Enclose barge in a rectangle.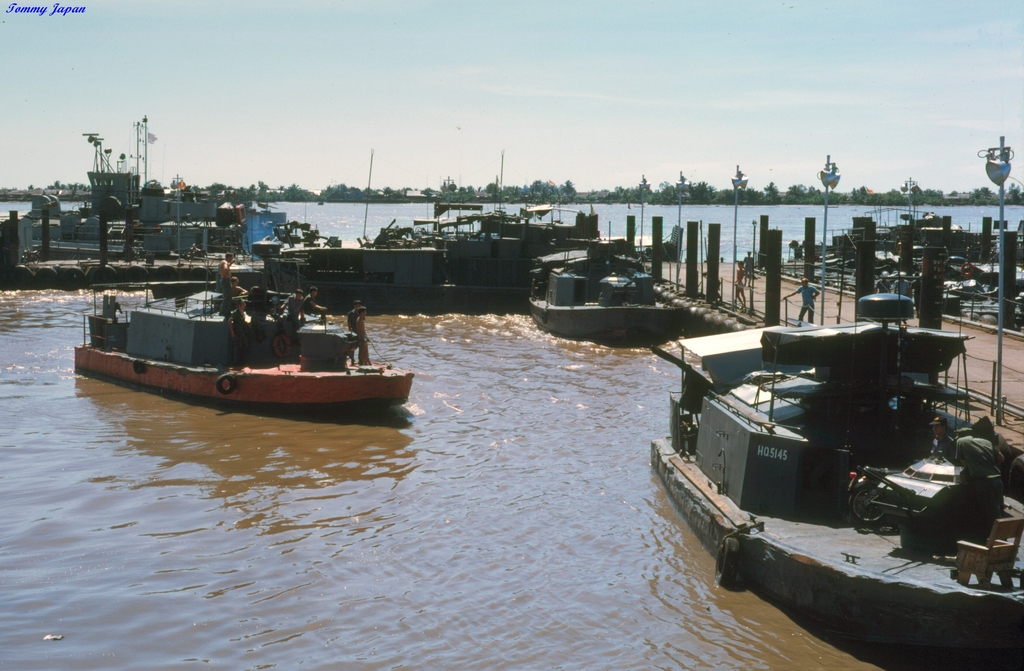
75, 260, 413, 410.
